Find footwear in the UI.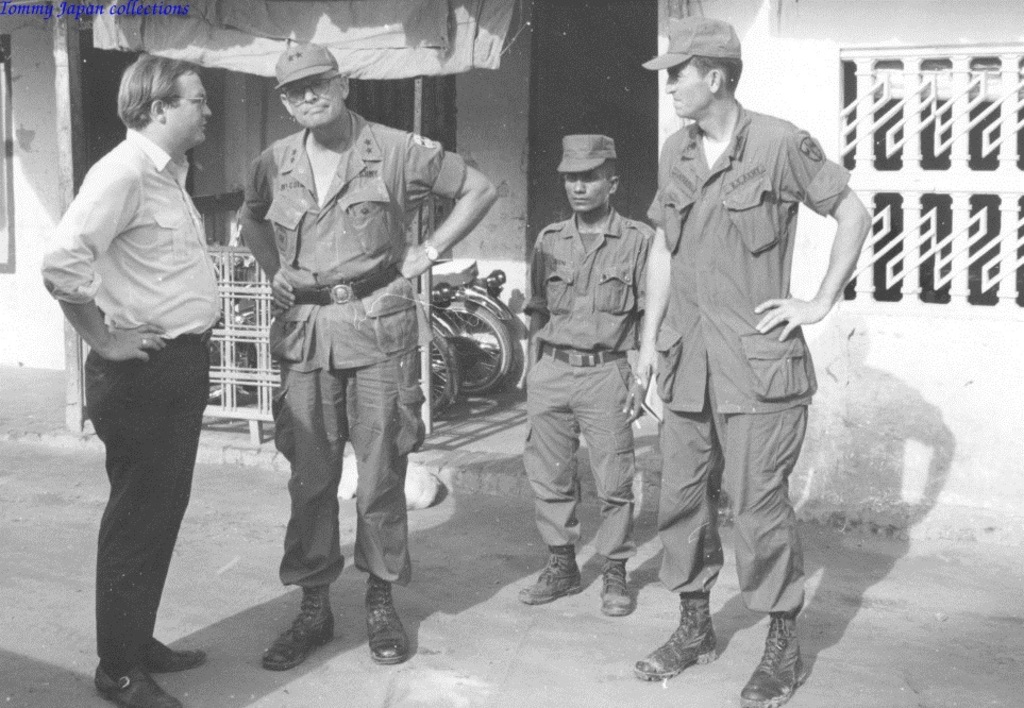
UI element at bbox=(256, 600, 326, 687).
